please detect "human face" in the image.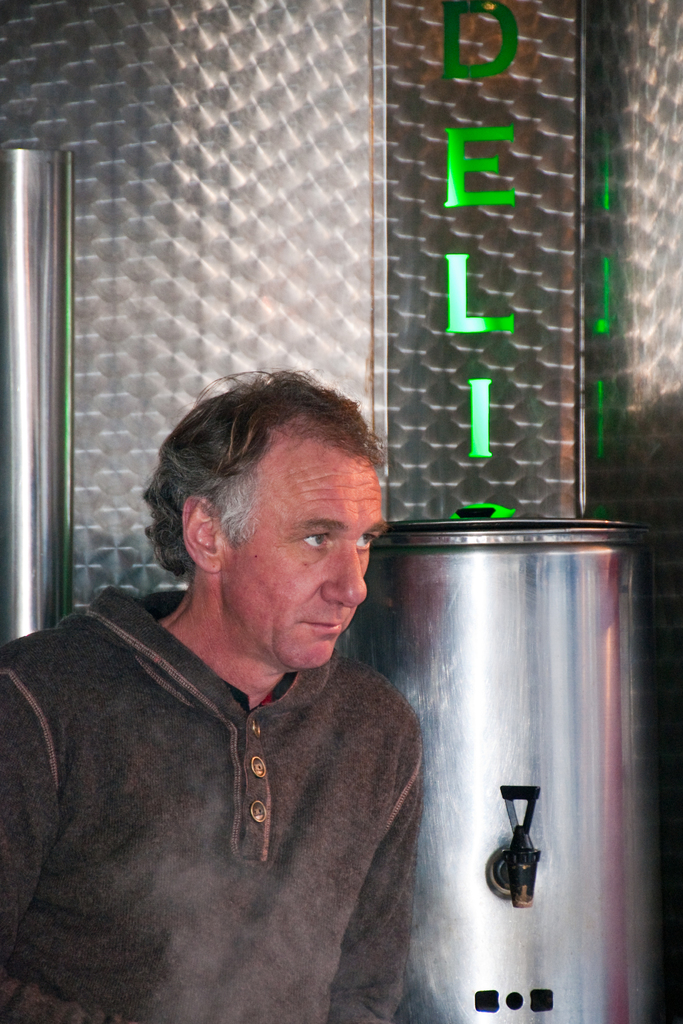
detection(228, 456, 386, 659).
